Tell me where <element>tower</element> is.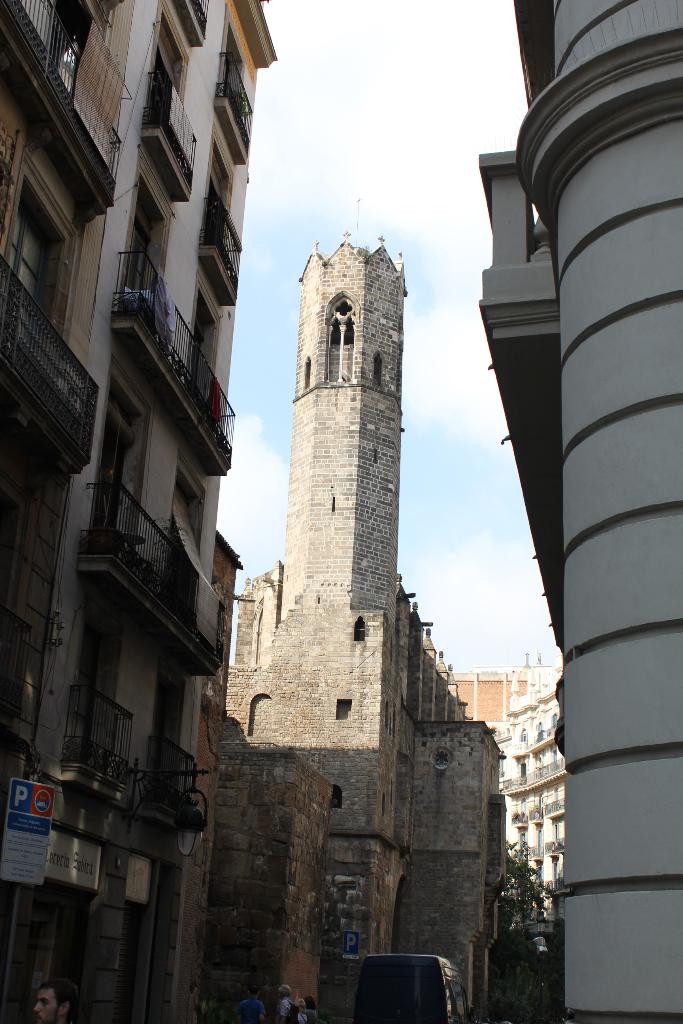
<element>tower</element> is at x1=200 y1=239 x2=509 y2=1023.
